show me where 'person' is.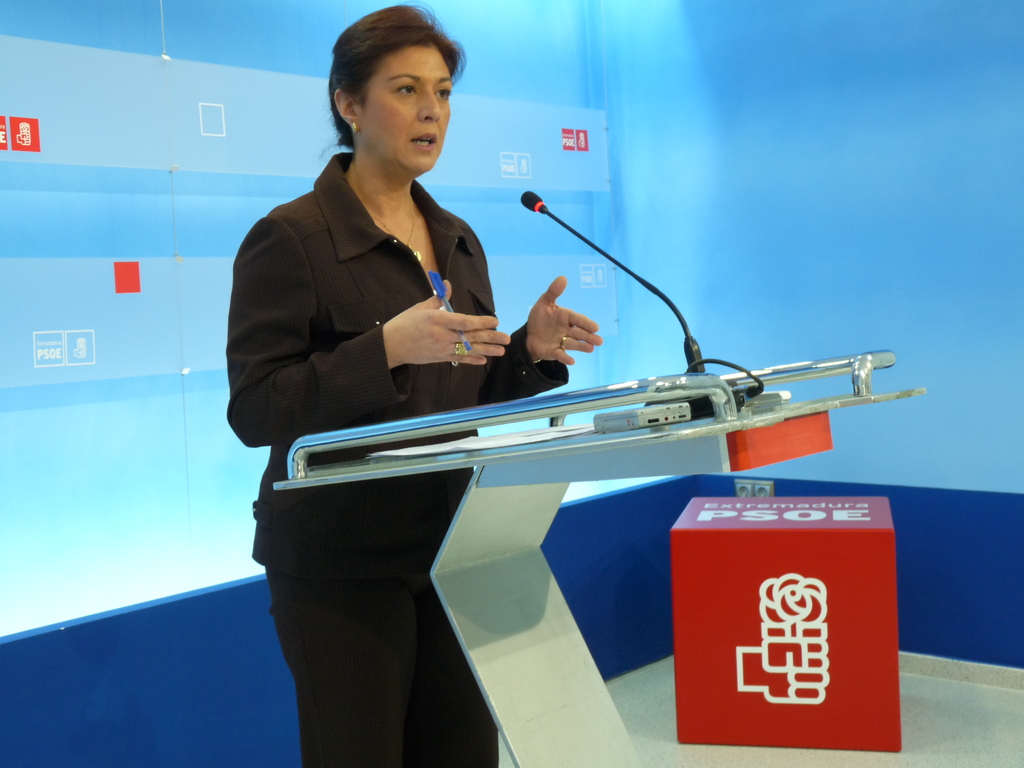
'person' is at rect(221, 22, 540, 636).
